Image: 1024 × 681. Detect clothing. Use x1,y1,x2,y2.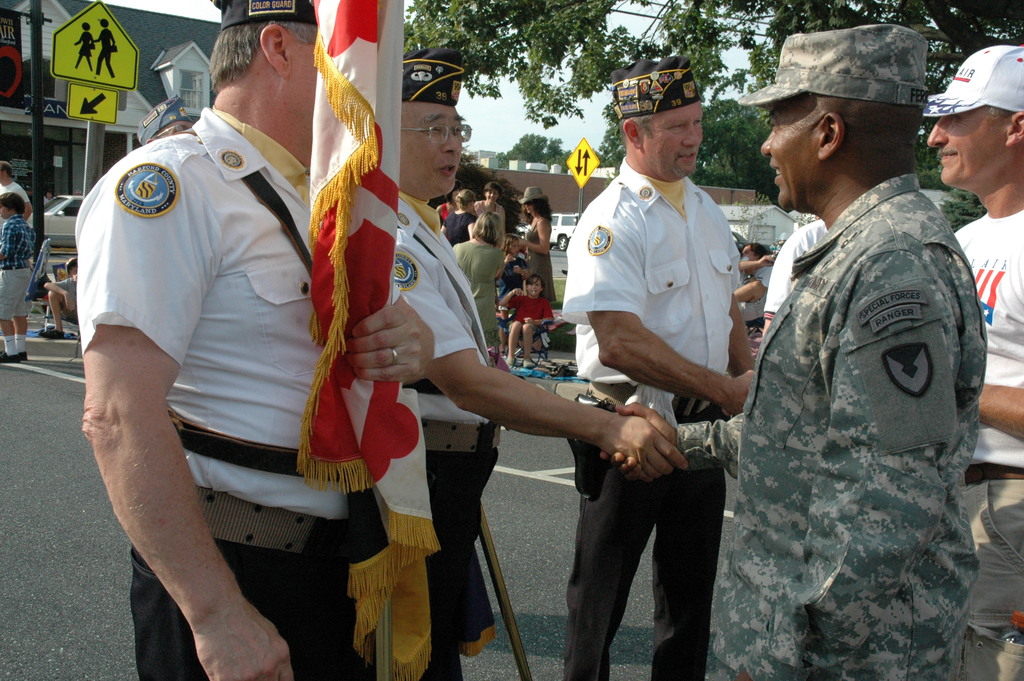
0,177,29,229.
